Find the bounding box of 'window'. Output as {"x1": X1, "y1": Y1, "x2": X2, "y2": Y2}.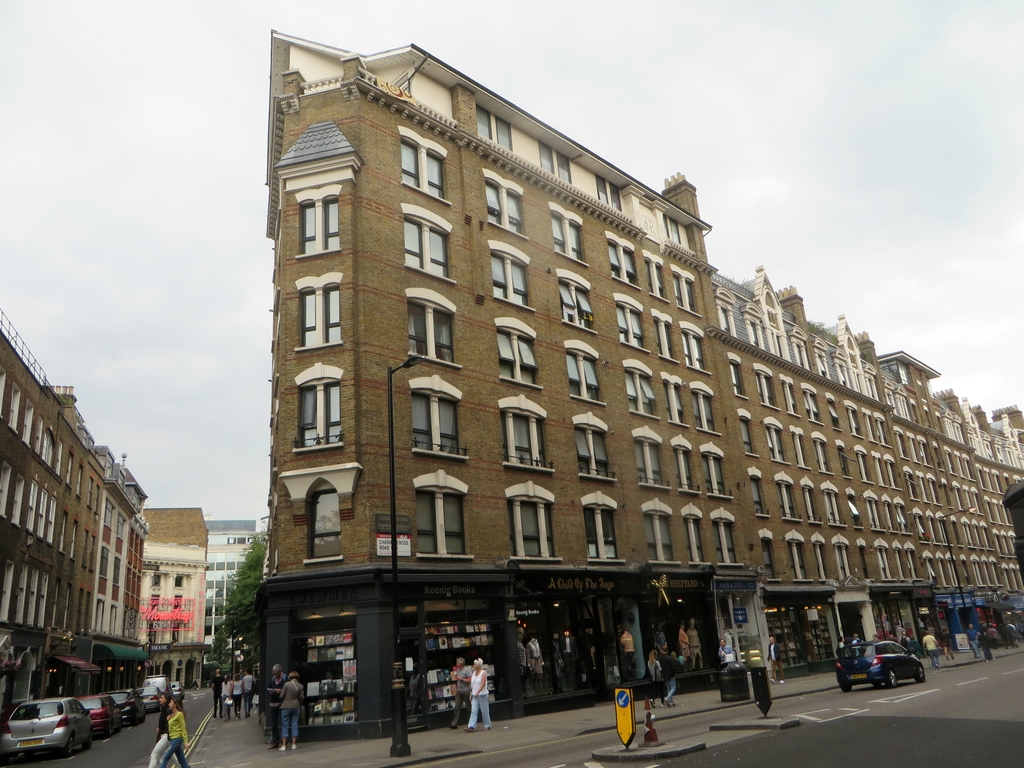
{"x1": 628, "y1": 421, "x2": 673, "y2": 490}.
